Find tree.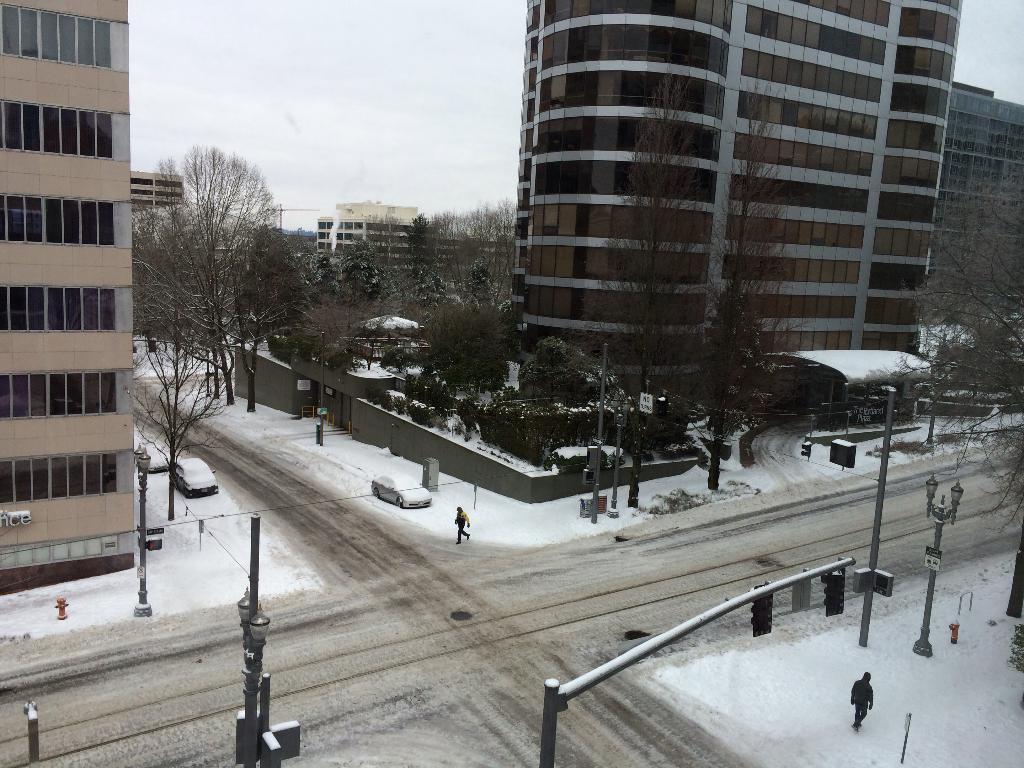
rect(887, 149, 1022, 621).
